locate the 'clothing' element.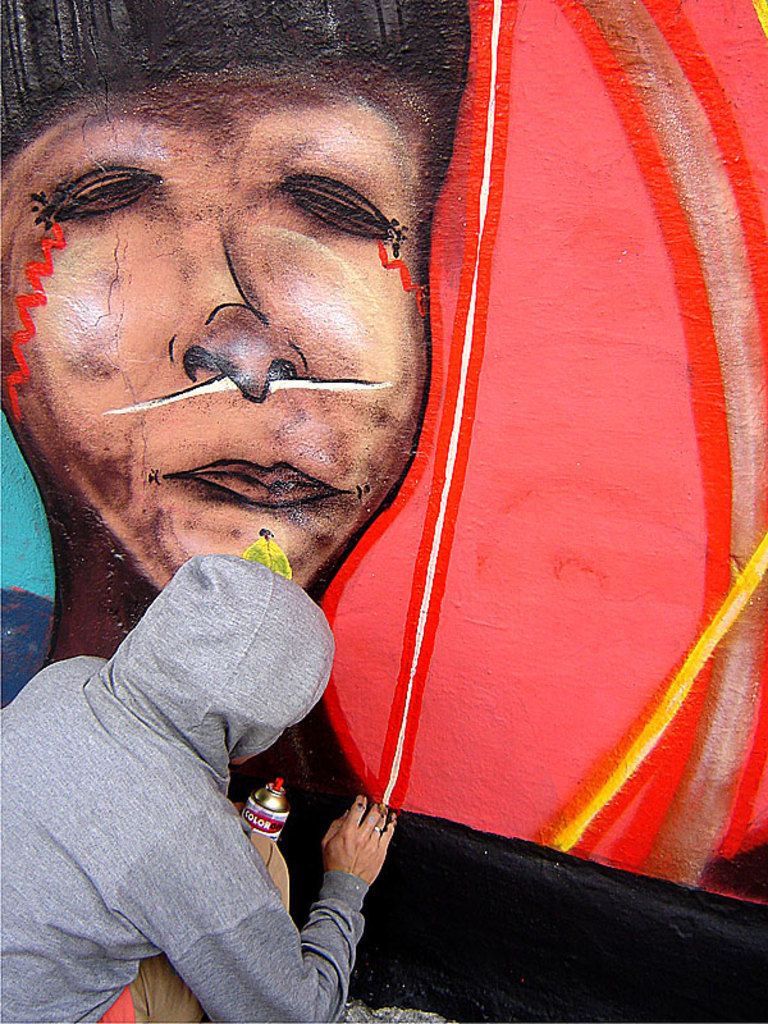
Element bbox: x1=22, y1=500, x2=367, y2=1021.
